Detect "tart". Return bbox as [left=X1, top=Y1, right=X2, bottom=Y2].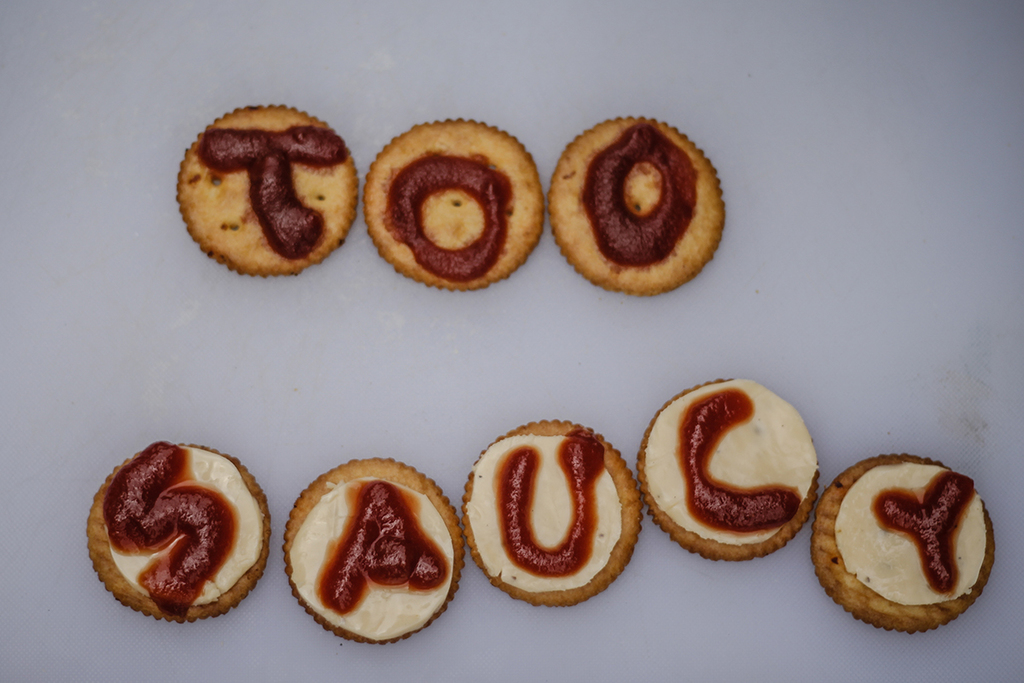
[left=809, top=459, right=989, bottom=647].
